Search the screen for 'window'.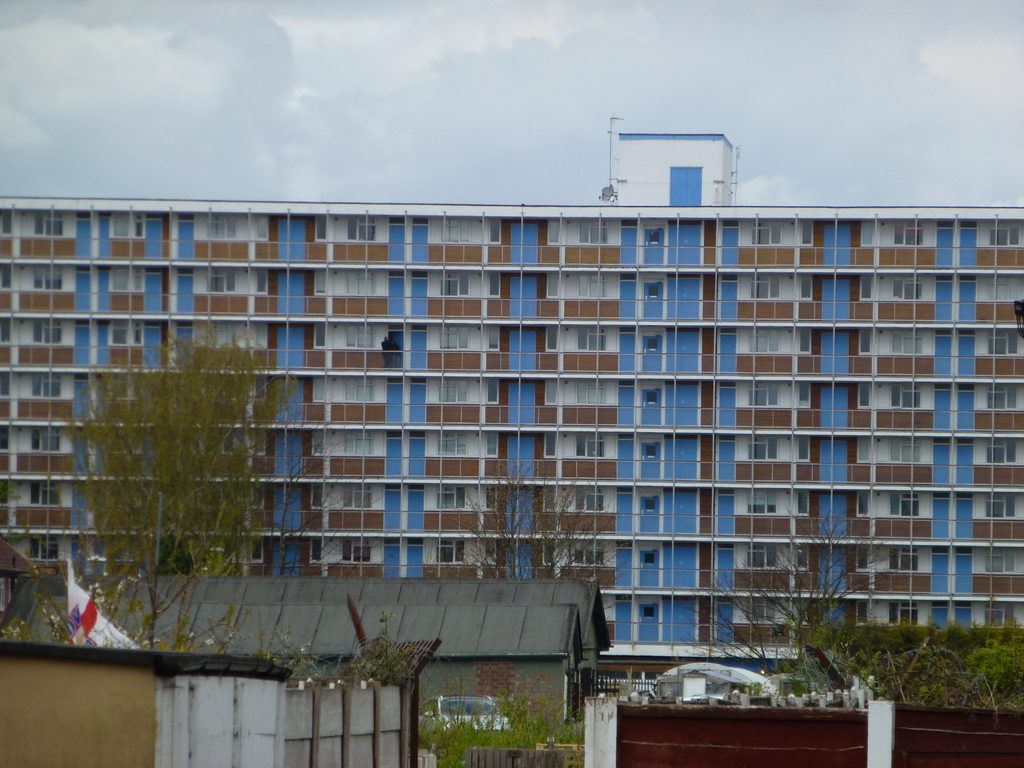
Found at <box>856,384,949,438</box>.
